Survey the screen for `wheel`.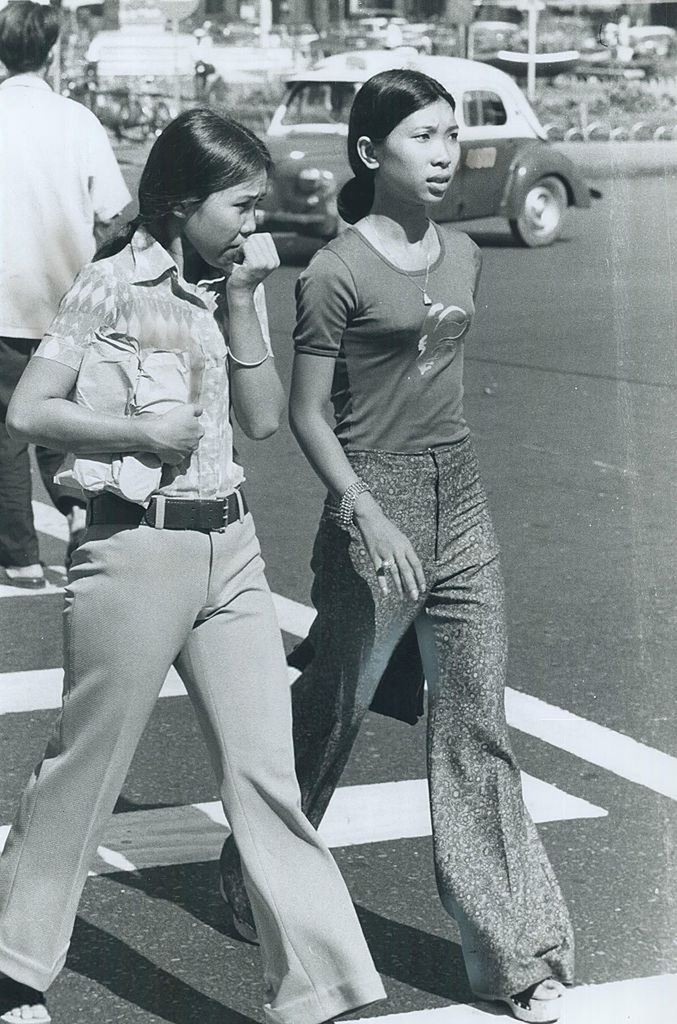
Survey found: [504, 168, 569, 251].
